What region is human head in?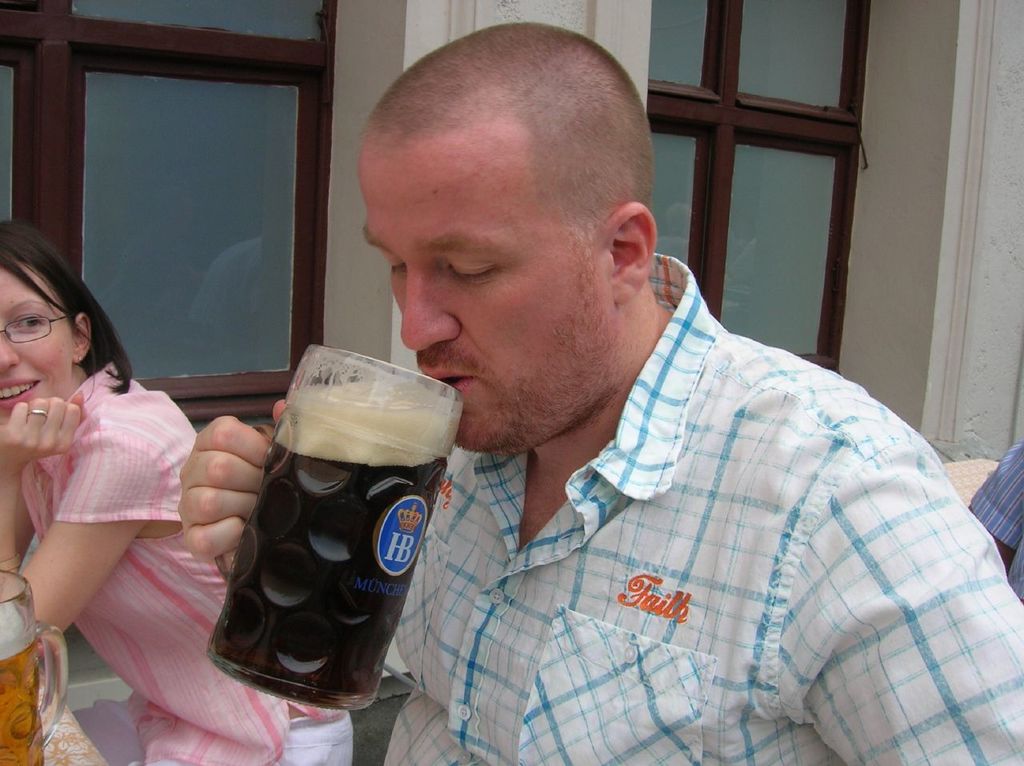
[355,23,659,449].
